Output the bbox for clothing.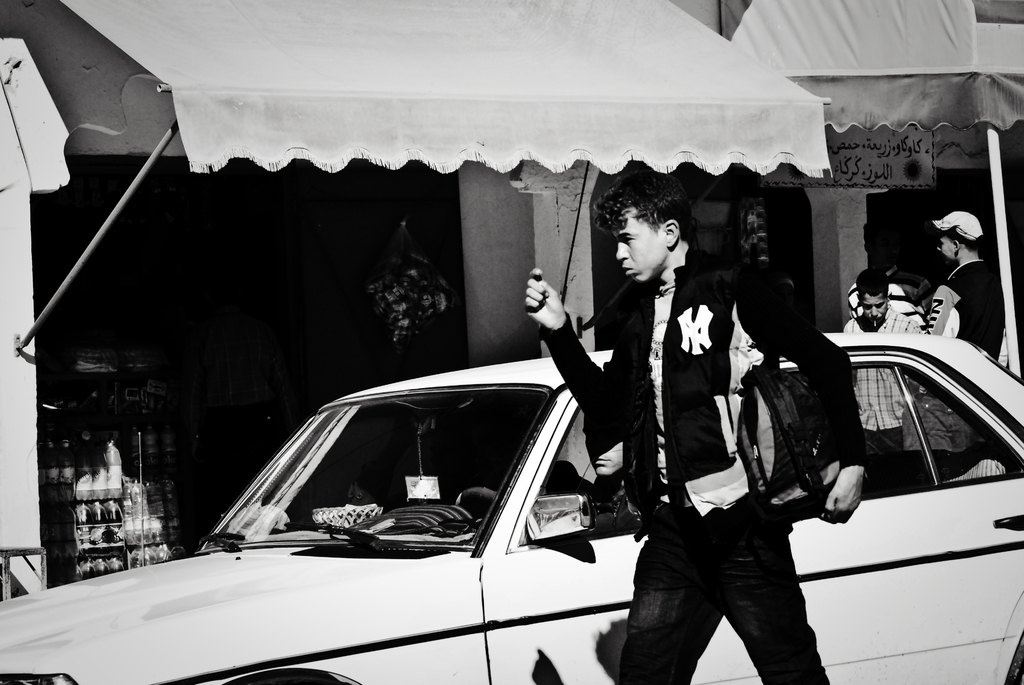
(x1=846, y1=267, x2=938, y2=316).
